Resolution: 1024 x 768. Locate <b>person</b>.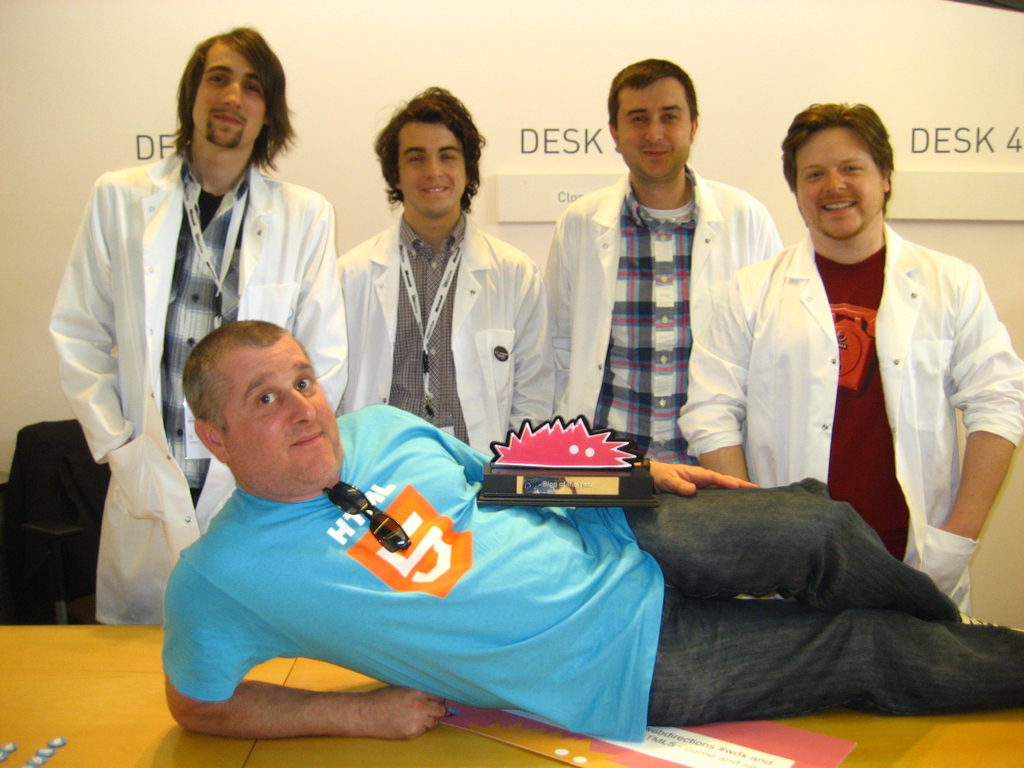
bbox=[40, 26, 351, 628].
